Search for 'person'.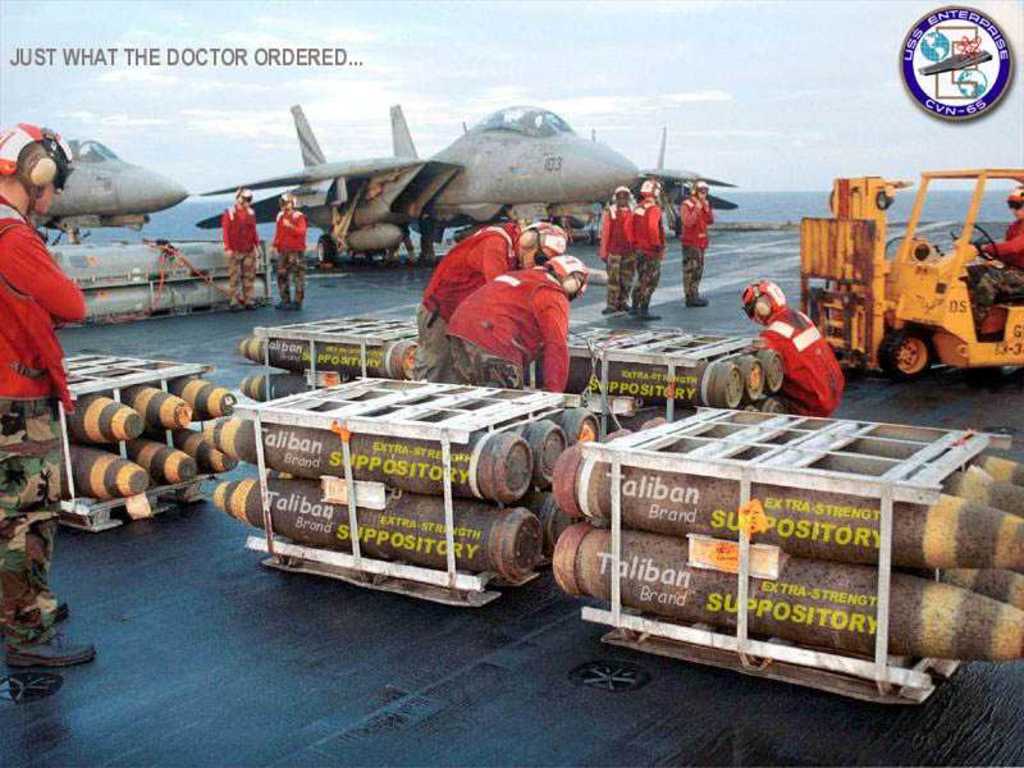
Found at {"left": 744, "top": 264, "right": 847, "bottom": 420}.
